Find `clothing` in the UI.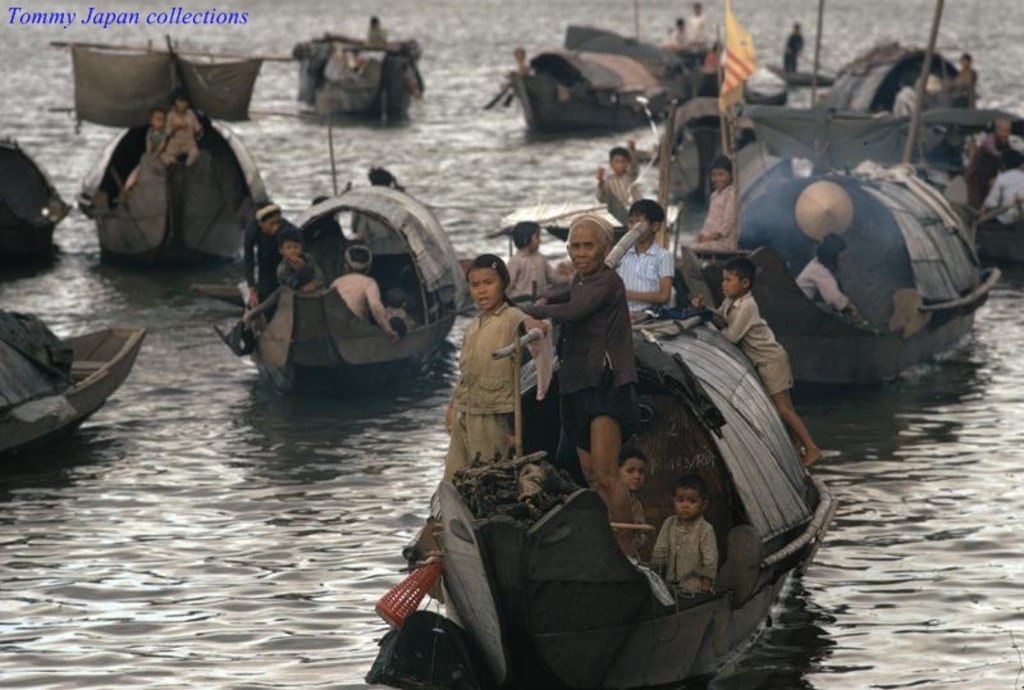
UI element at (506,247,563,300).
